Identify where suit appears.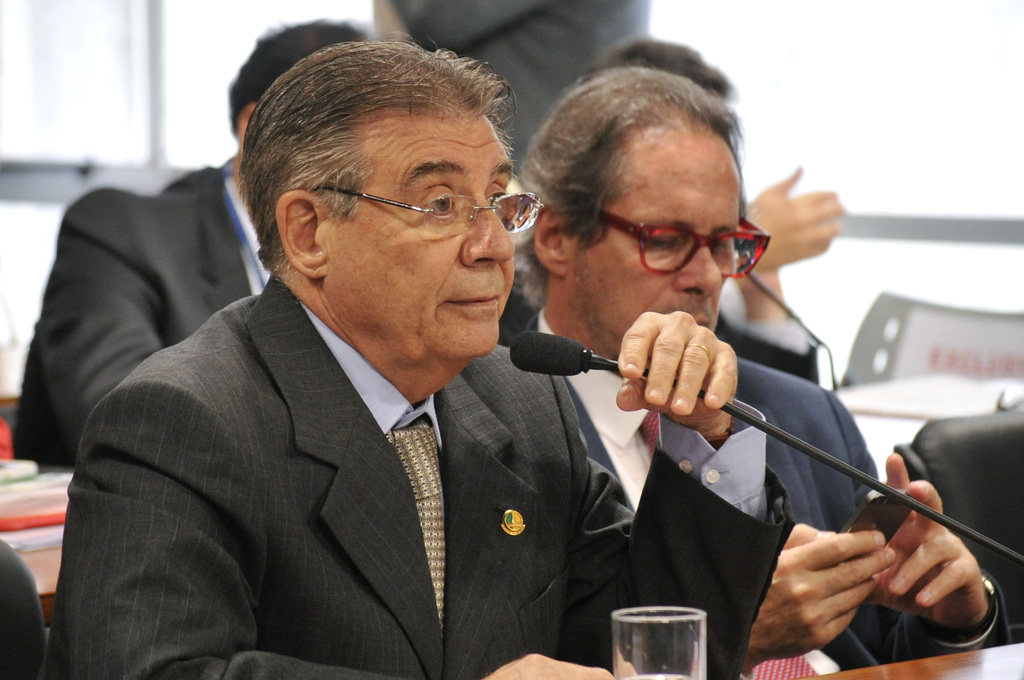
Appears at pyautogui.locateOnScreen(44, 268, 799, 679).
